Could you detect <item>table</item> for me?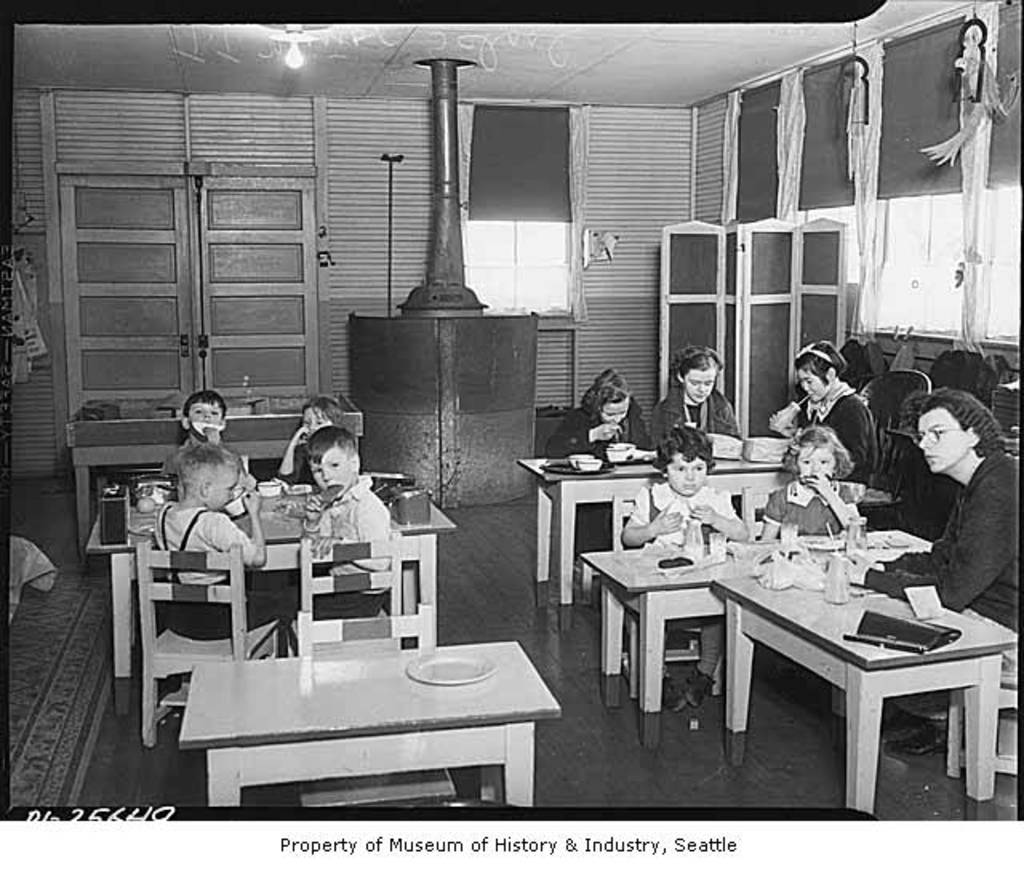
Detection result: [74,387,362,539].
